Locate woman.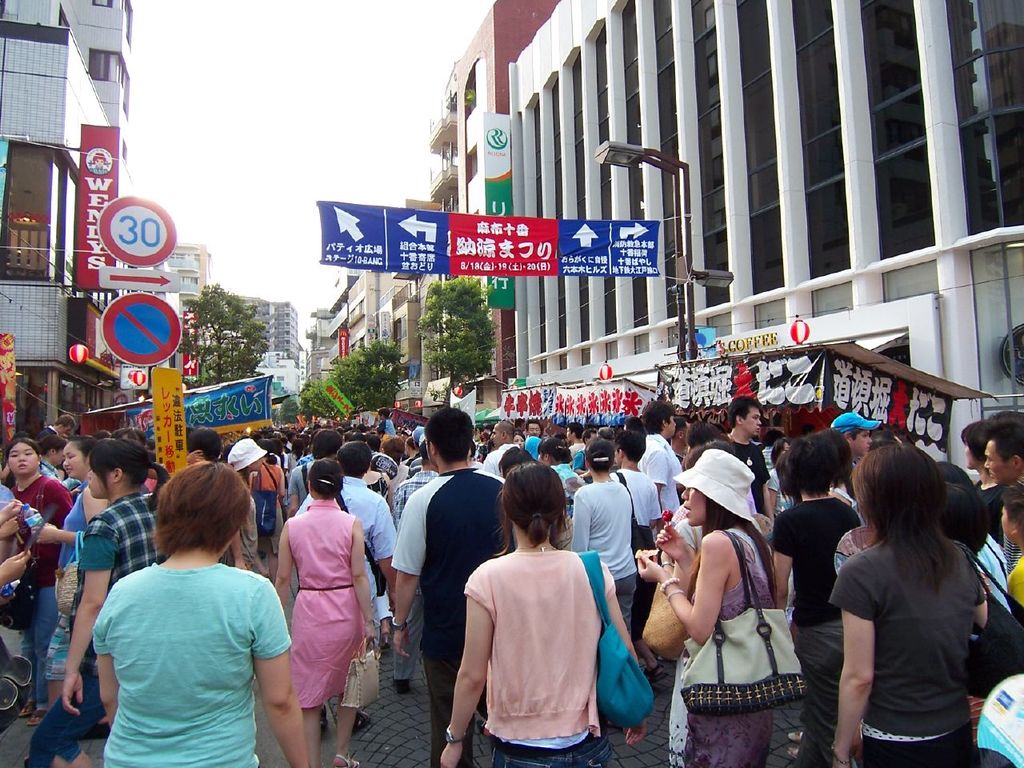
Bounding box: l=960, t=422, r=1006, b=546.
